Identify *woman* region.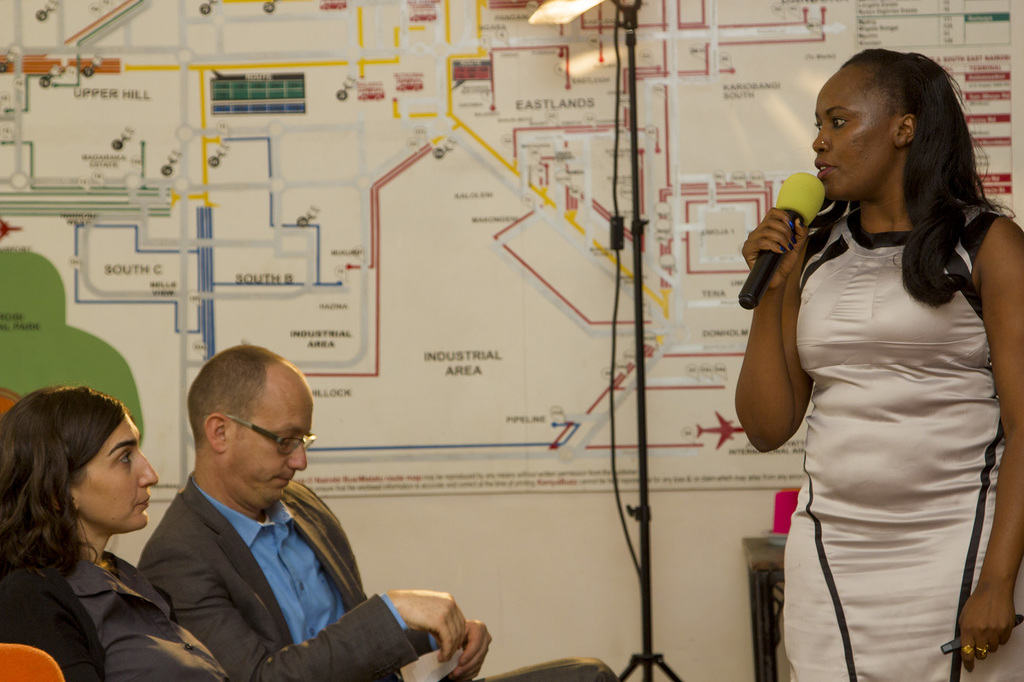
Region: rect(733, 49, 1023, 681).
